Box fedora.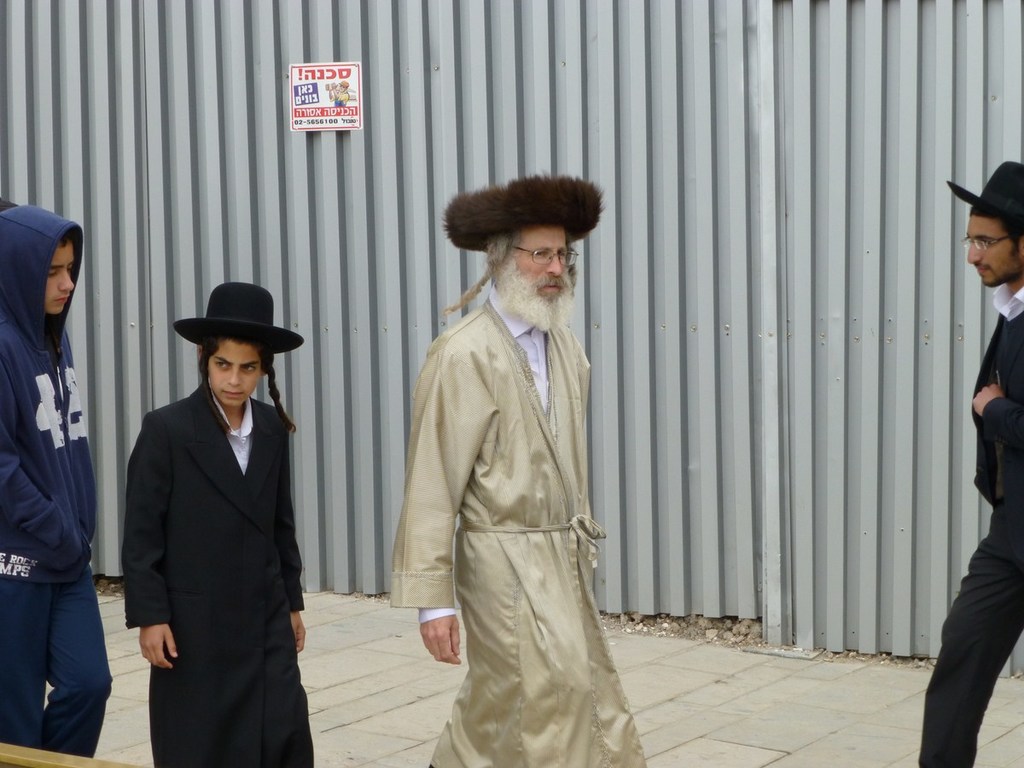
l=945, t=160, r=1023, b=229.
